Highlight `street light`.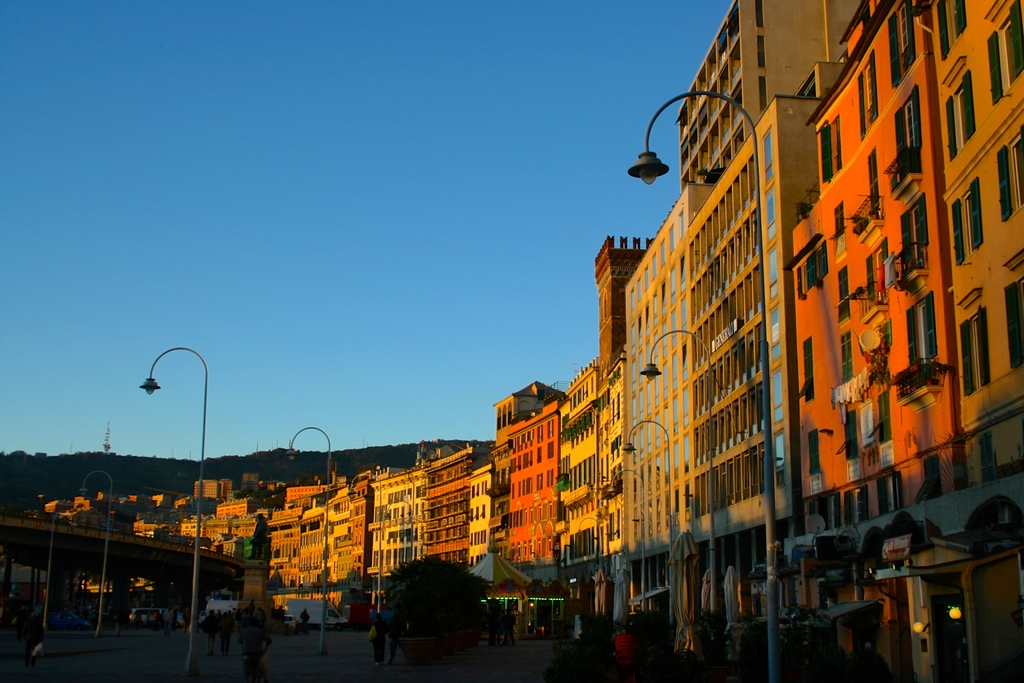
Highlighted region: rect(639, 327, 720, 661).
